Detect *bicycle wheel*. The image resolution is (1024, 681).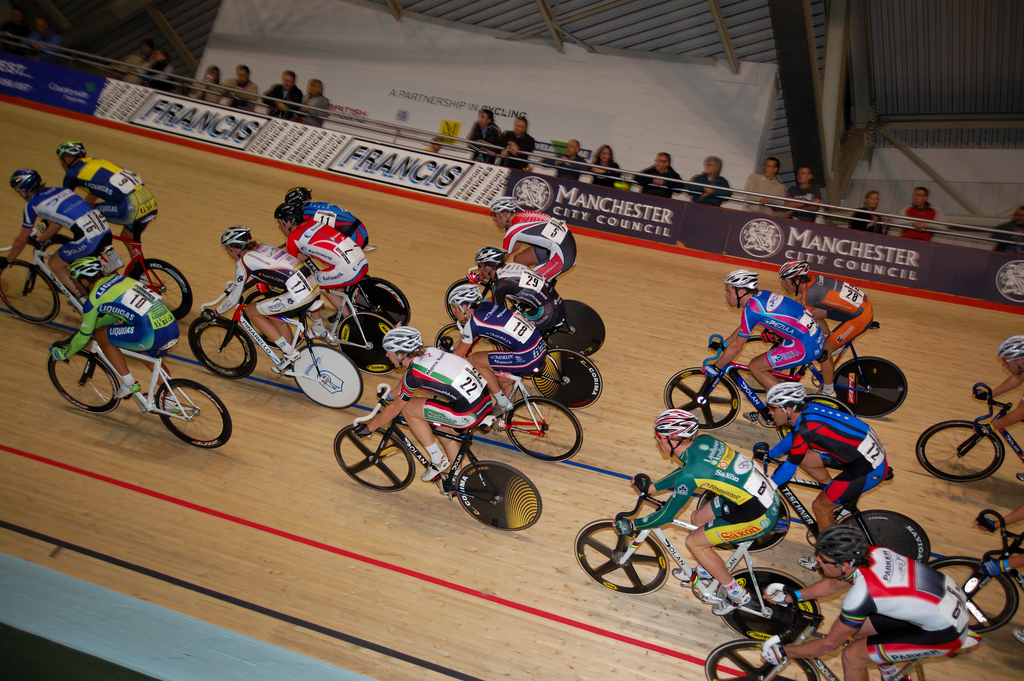
[703, 636, 819, 680].
